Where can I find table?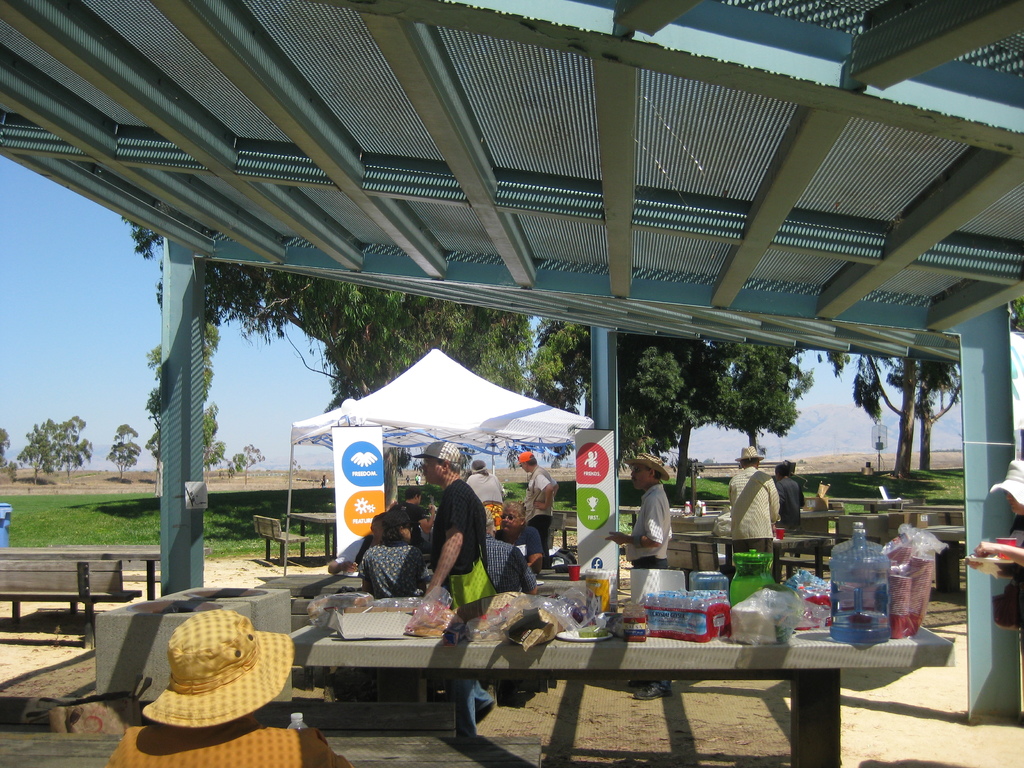
You can find it at crop(287, 512, 337, 565).
